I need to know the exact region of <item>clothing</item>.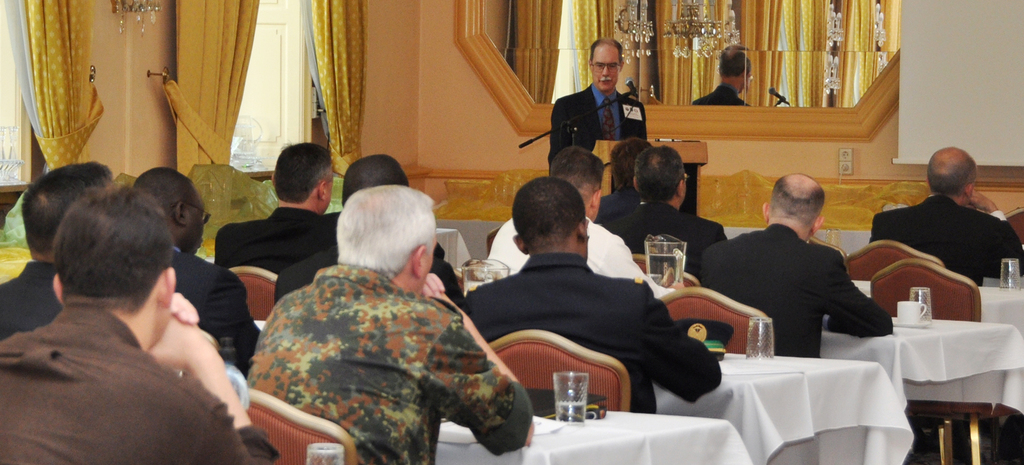
Region: [604,194,735,258].
